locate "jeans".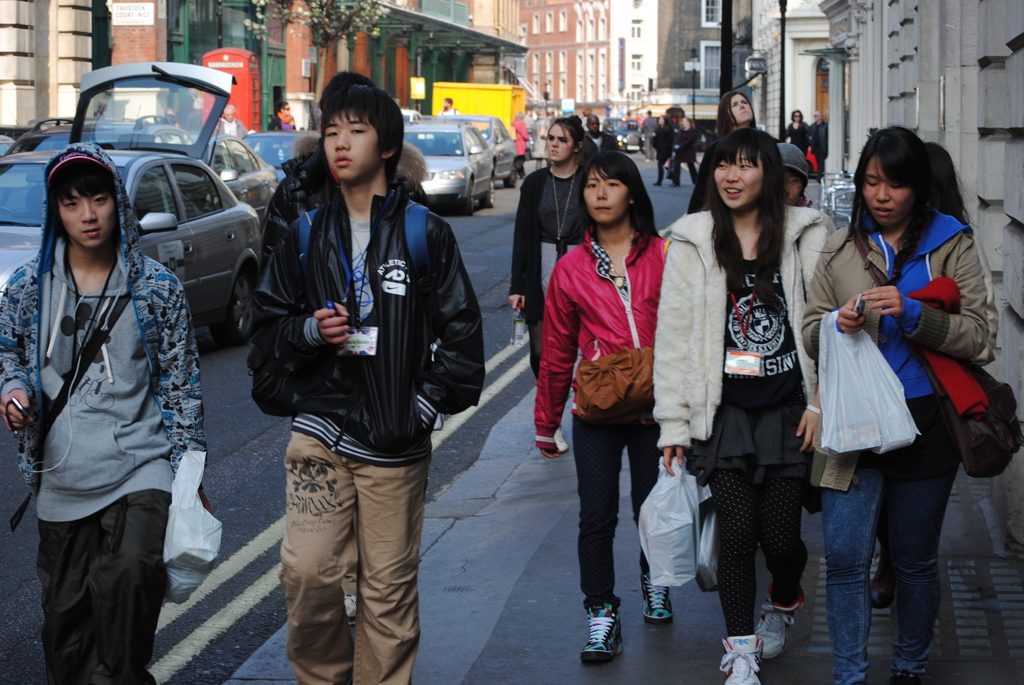
Bounding box: box=[825, 455, 972, 679].
